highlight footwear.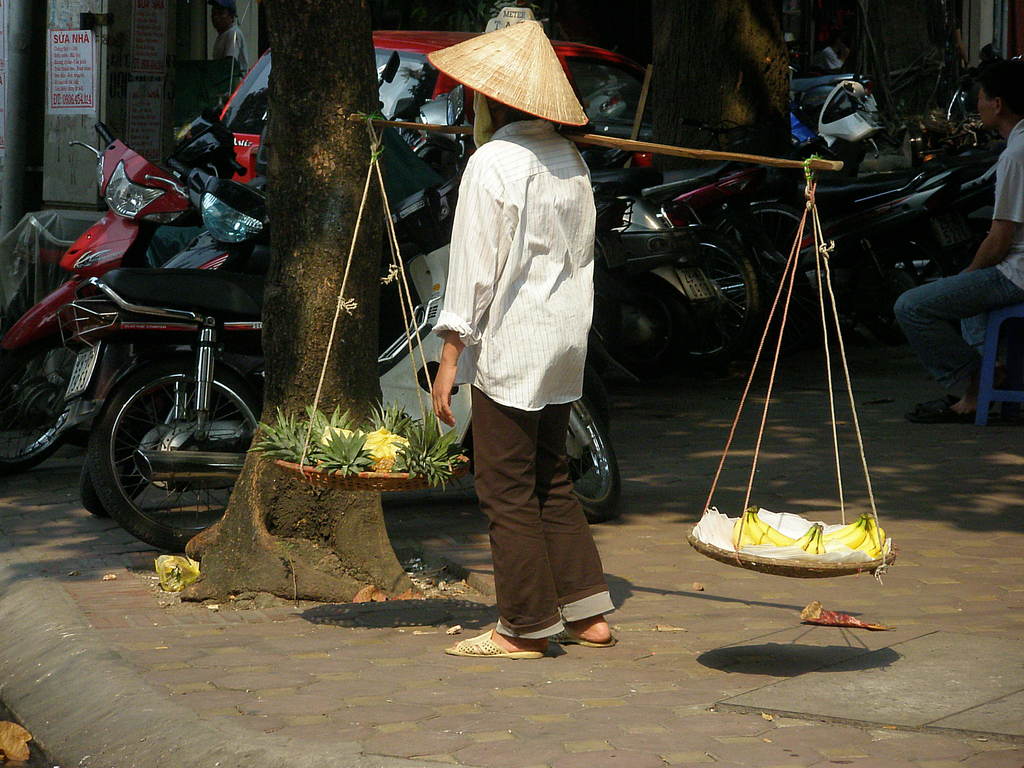
Highlighted region: x1=927 y1=392 x2=957 y2=410.
